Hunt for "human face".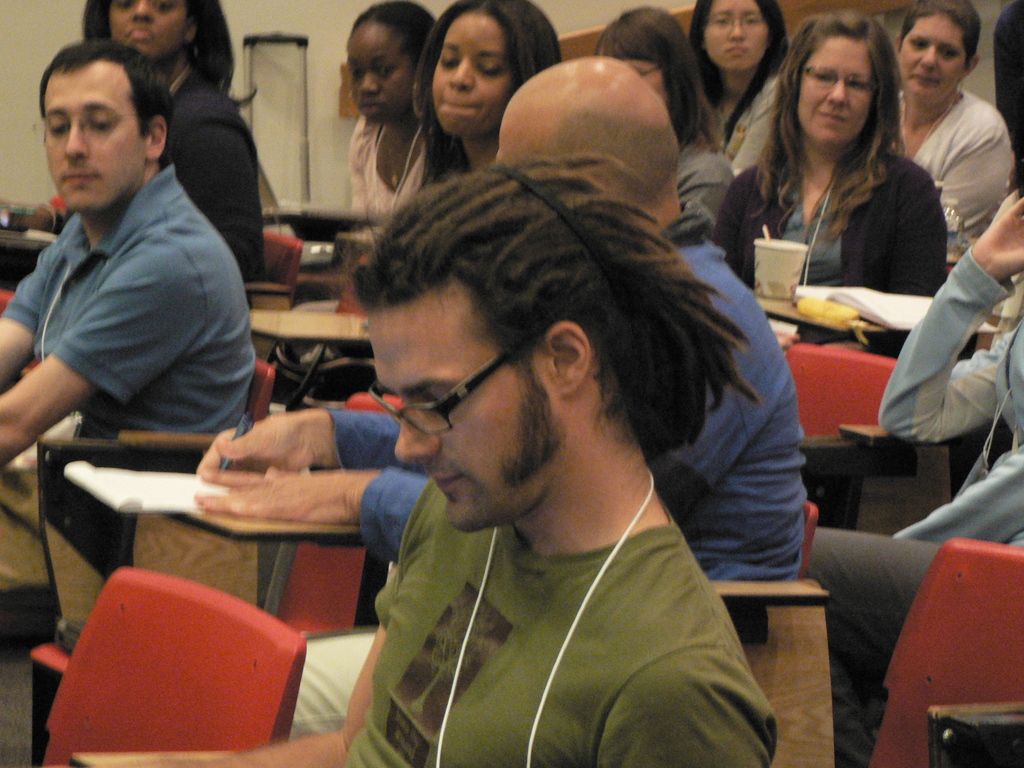
Hunted down at [x1=435, y1=32, x2=502, y2=134].
